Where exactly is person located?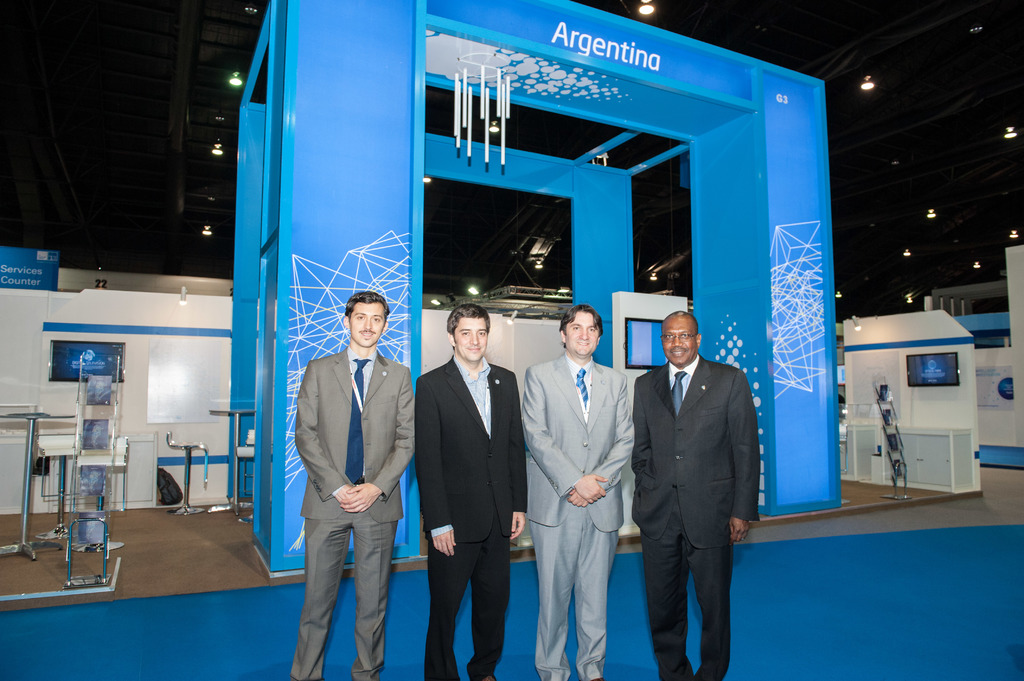
Its bounding box is BBox(633, 309, 762, 680).
